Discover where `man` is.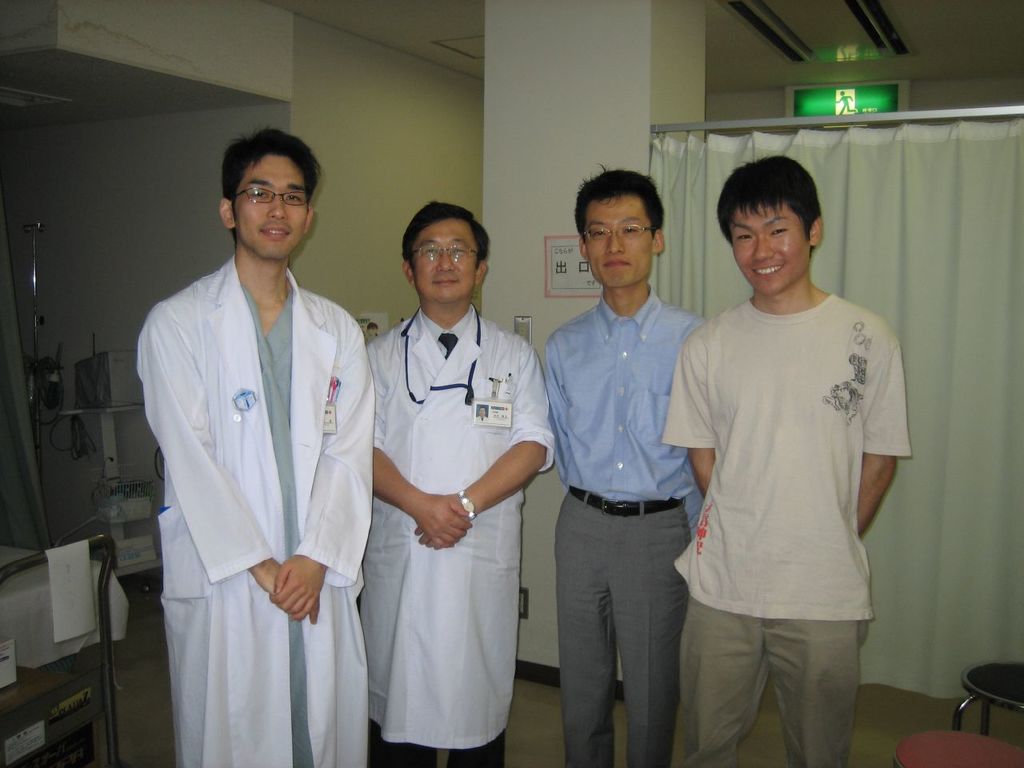
Discovered at x1=123, y1=117, x2=388, y2=763.
